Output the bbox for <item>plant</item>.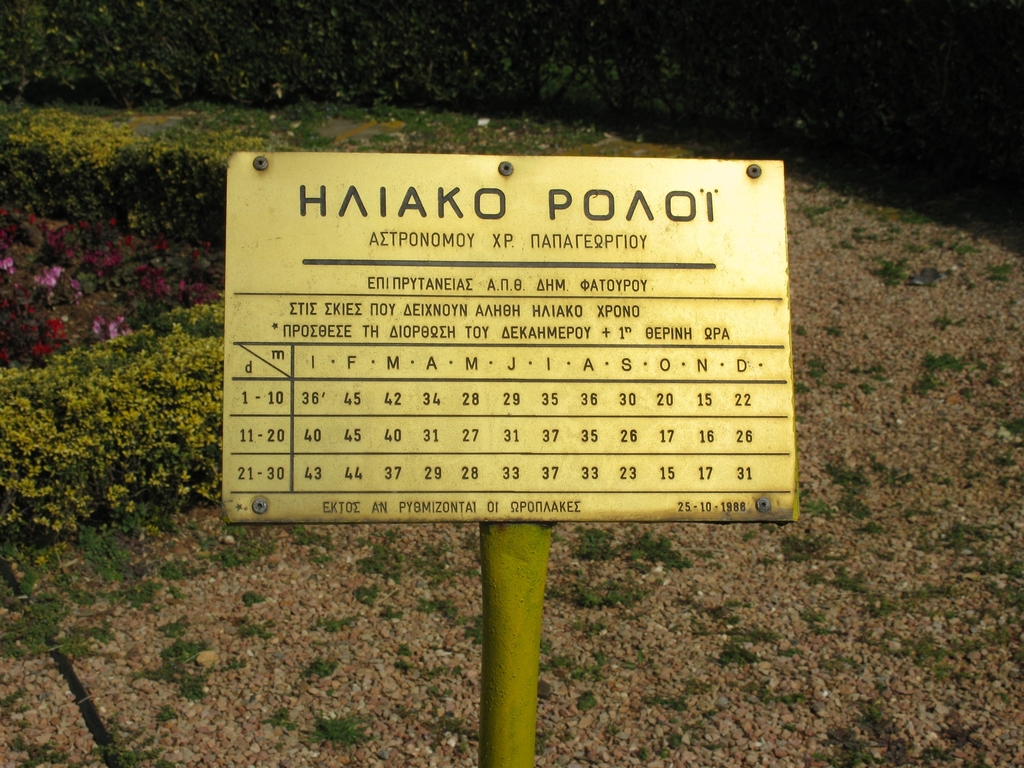
l=302, t=702, r=405, b=767.
